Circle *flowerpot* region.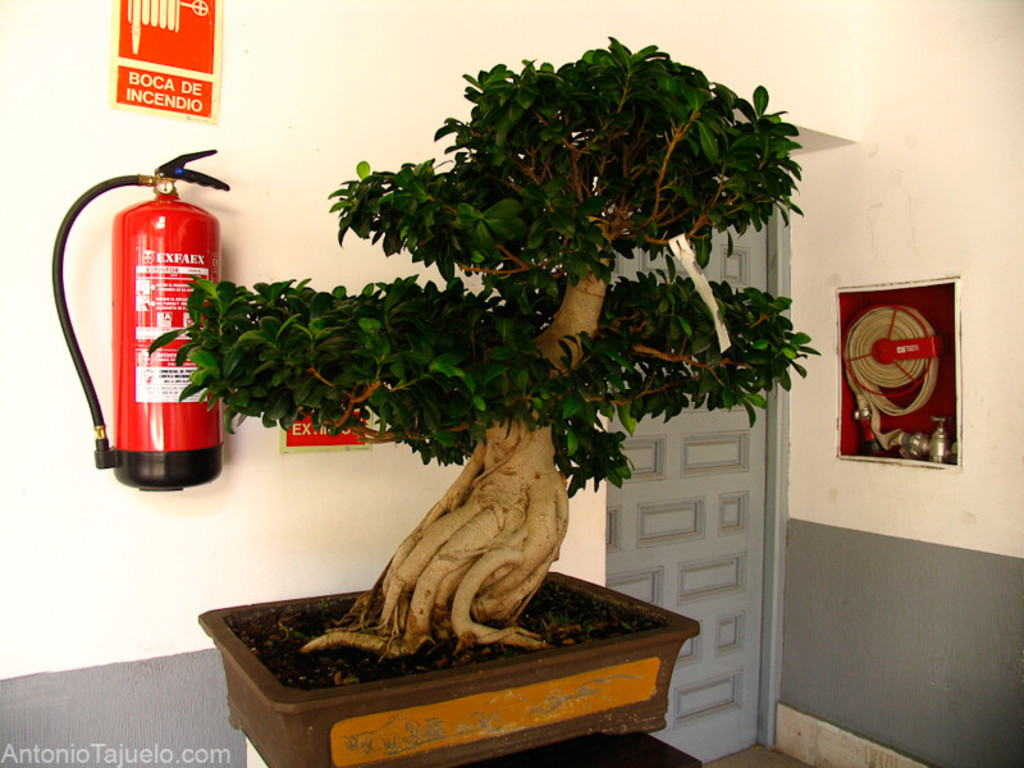
Region: [left=204, top=579, right=692, bottom=759].
